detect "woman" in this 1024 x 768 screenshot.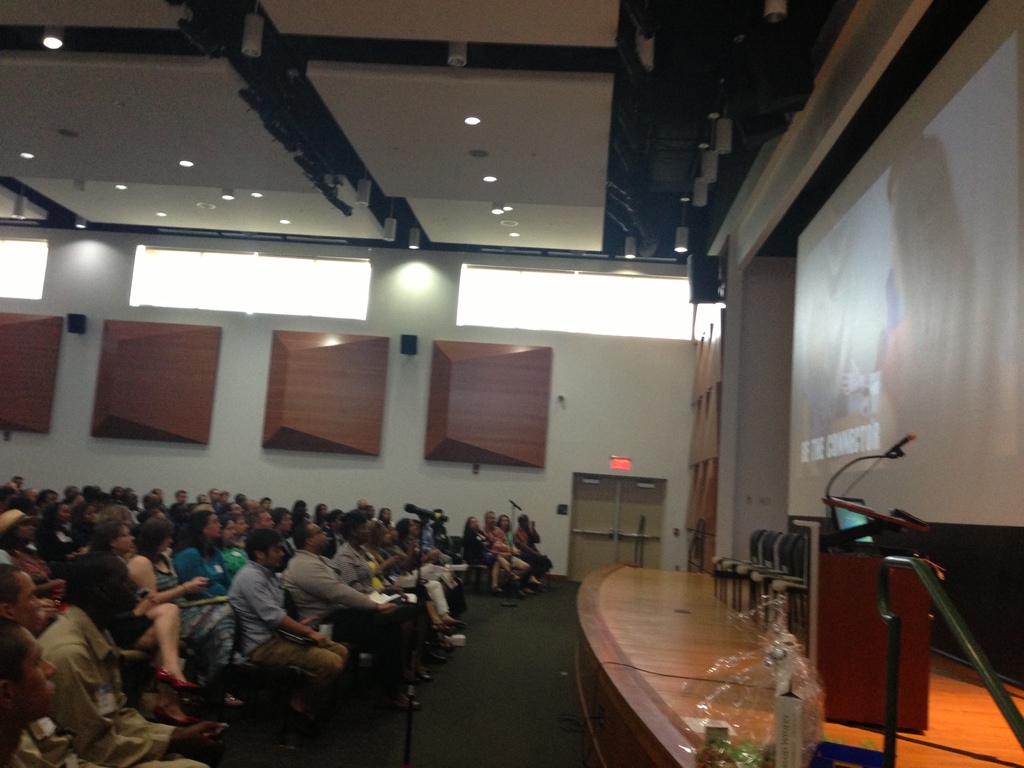
Detection: region(497, 515, 540, 588).
